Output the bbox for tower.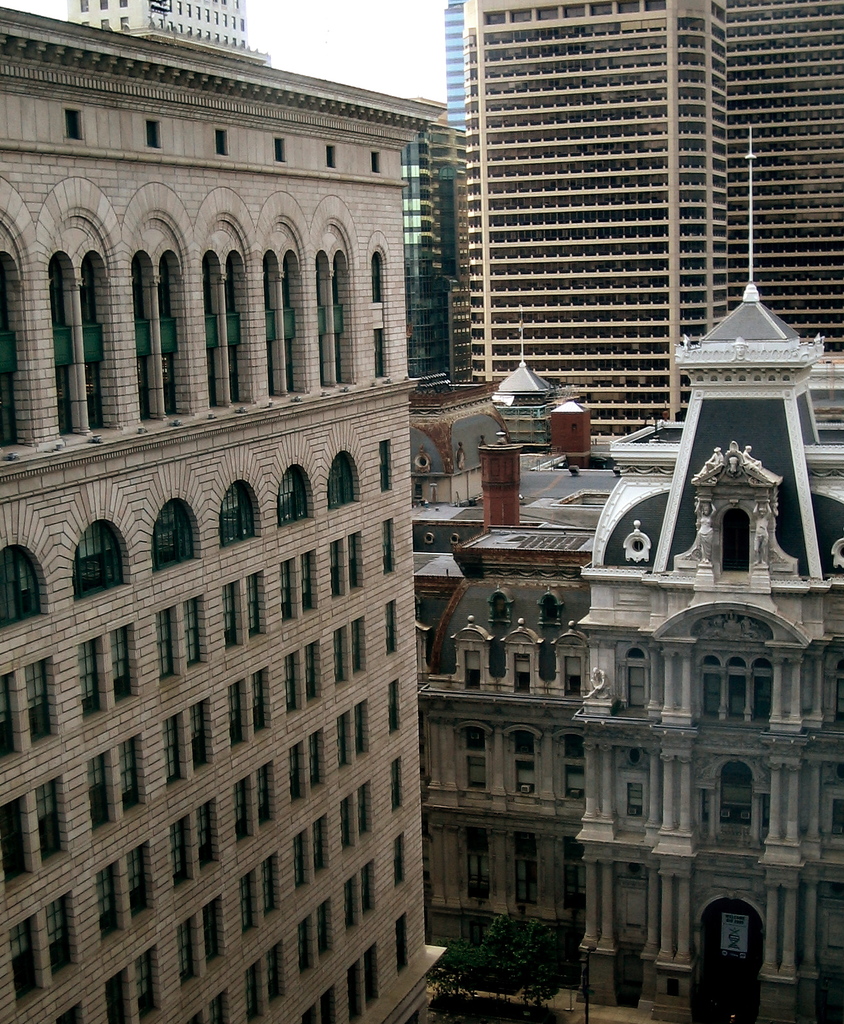
pyautogui.locateOnScreen(0, 10, 450, 1023).
